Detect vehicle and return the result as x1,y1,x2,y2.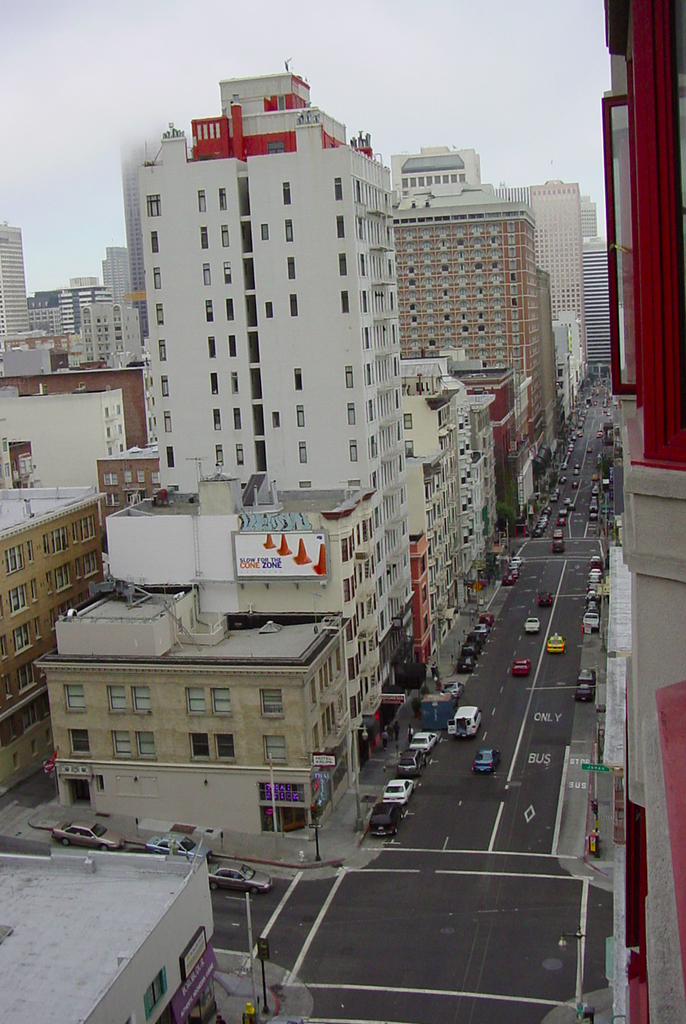
447,706,479,736.
